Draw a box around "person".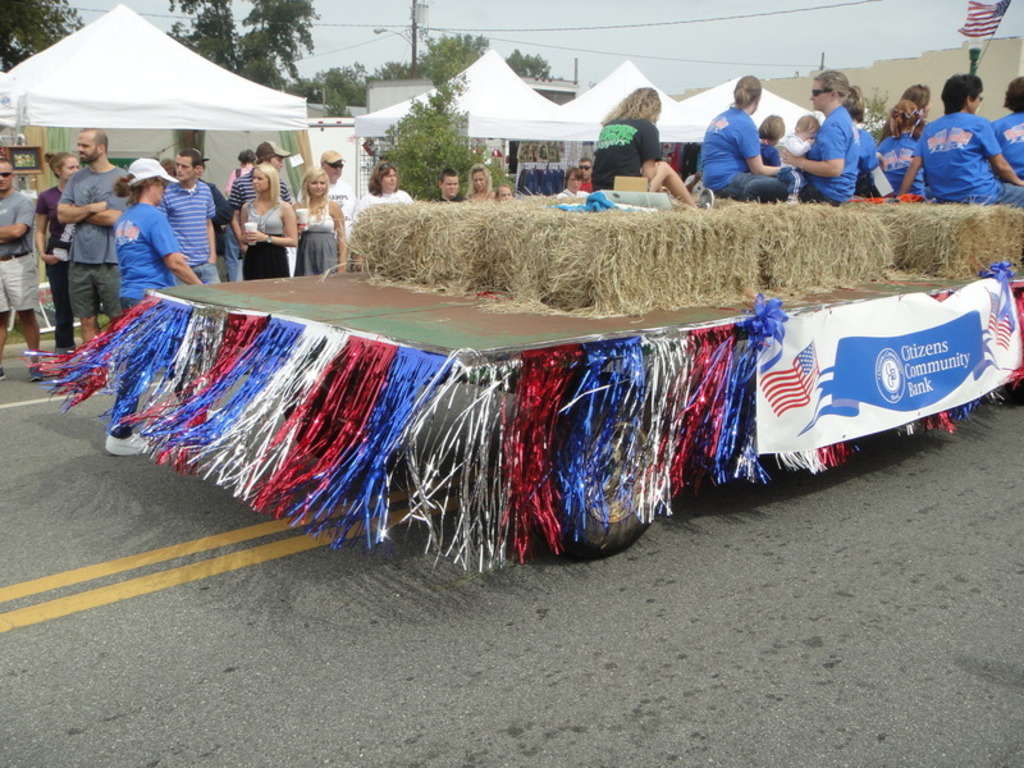
(x1=495, y1=183, x2=515, y2=200).
